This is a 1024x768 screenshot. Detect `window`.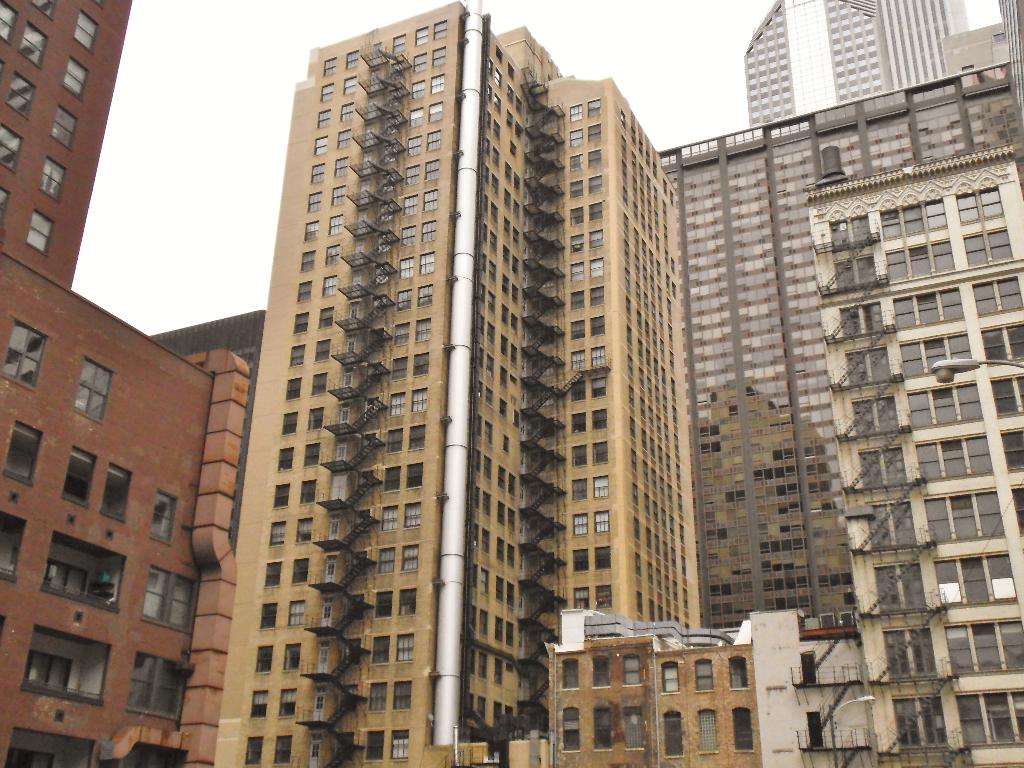
{"left": 294, "top": 557, "right": 316, "bottom": 588}.
